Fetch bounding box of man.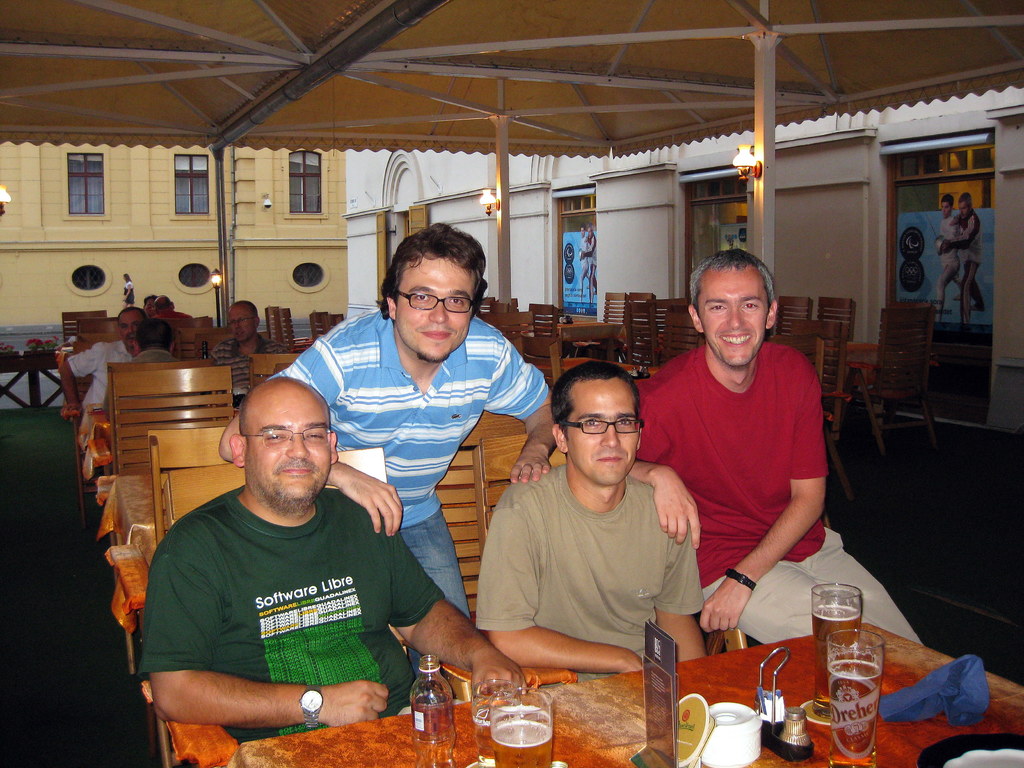
Bbox: {"x1": 221, "y1": 217, "x2": 556, "y2": 696}.
